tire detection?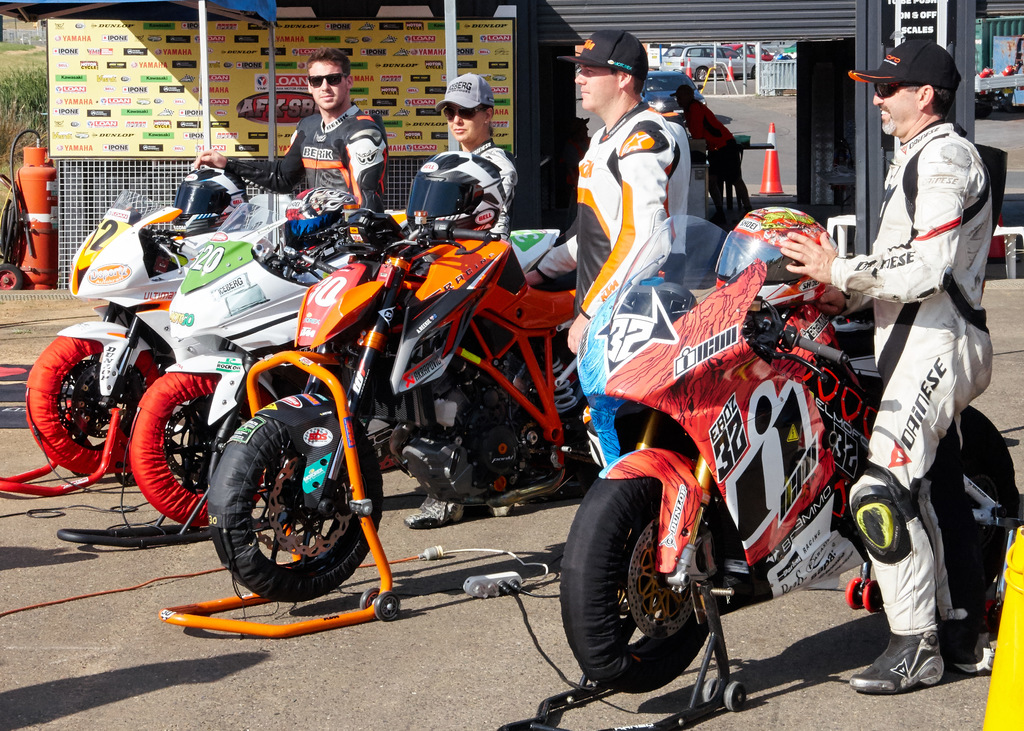
(x1=359, y1=587, x2=381, y2=606)
